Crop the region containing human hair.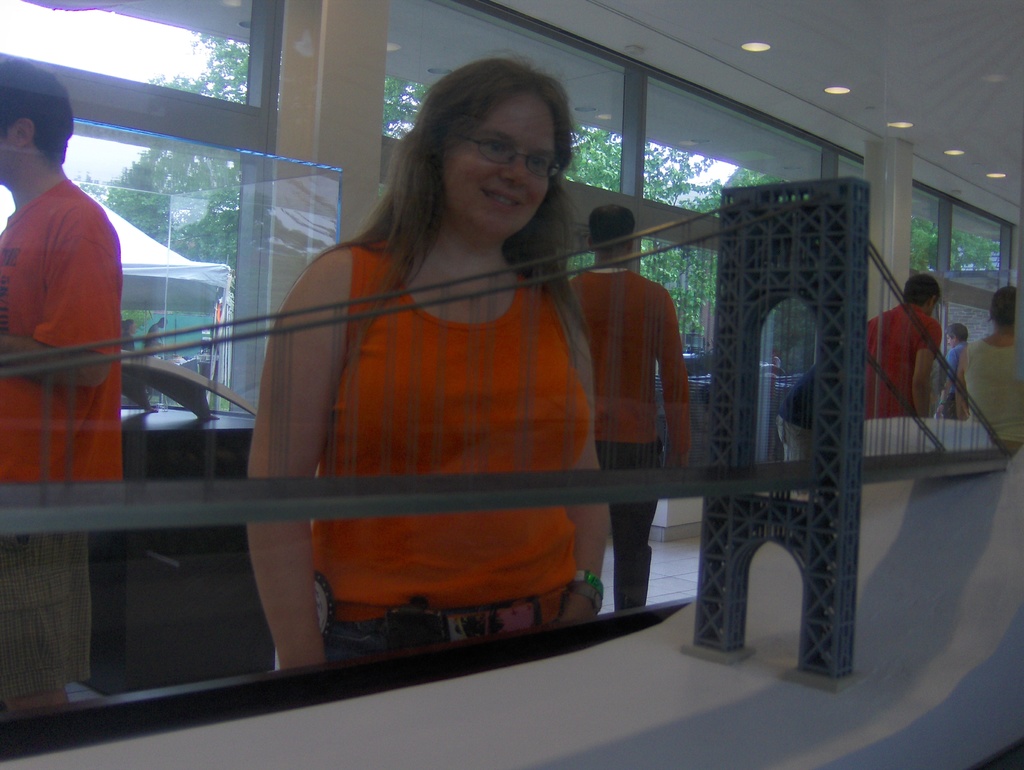
Crop region: x1=907, y1=273, x2=941, y2=305.
